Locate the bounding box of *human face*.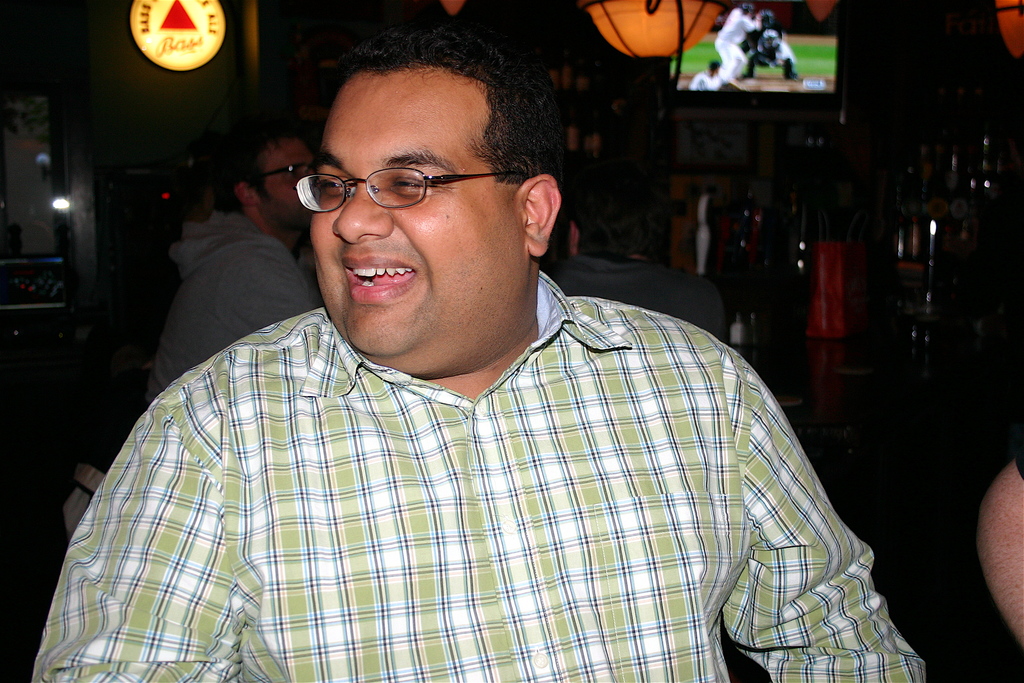
Bounding box: <region>261, 133, 319, 228</region>.
